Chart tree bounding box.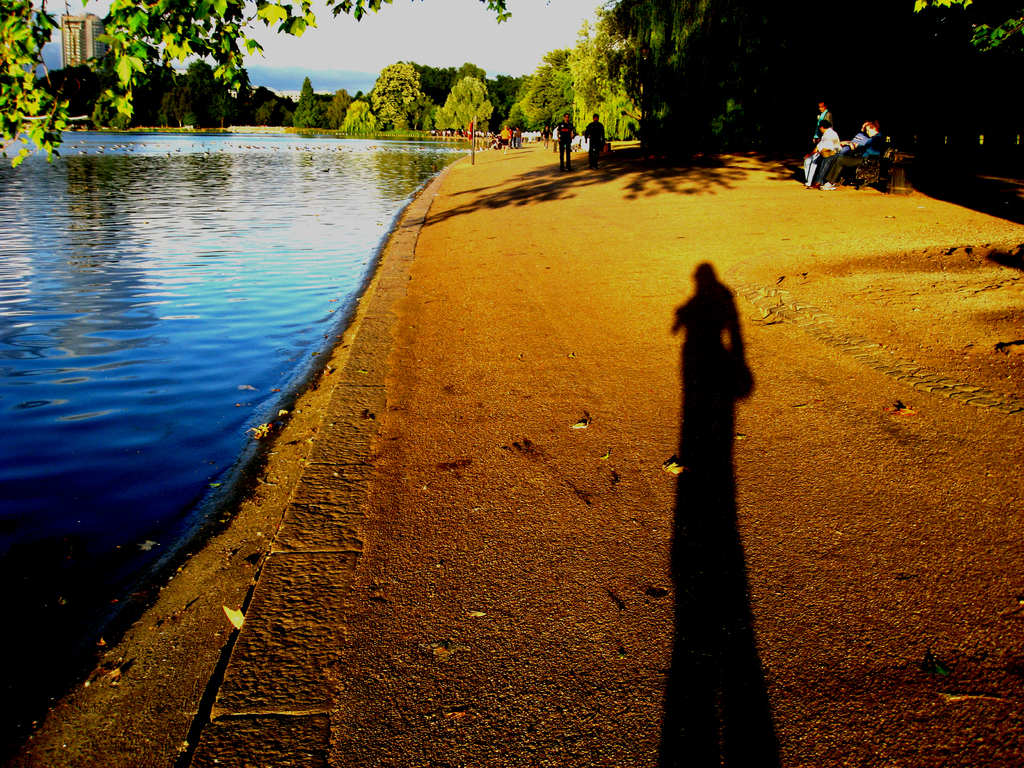
Charted: select_region(0, 0, 1023, 201).
